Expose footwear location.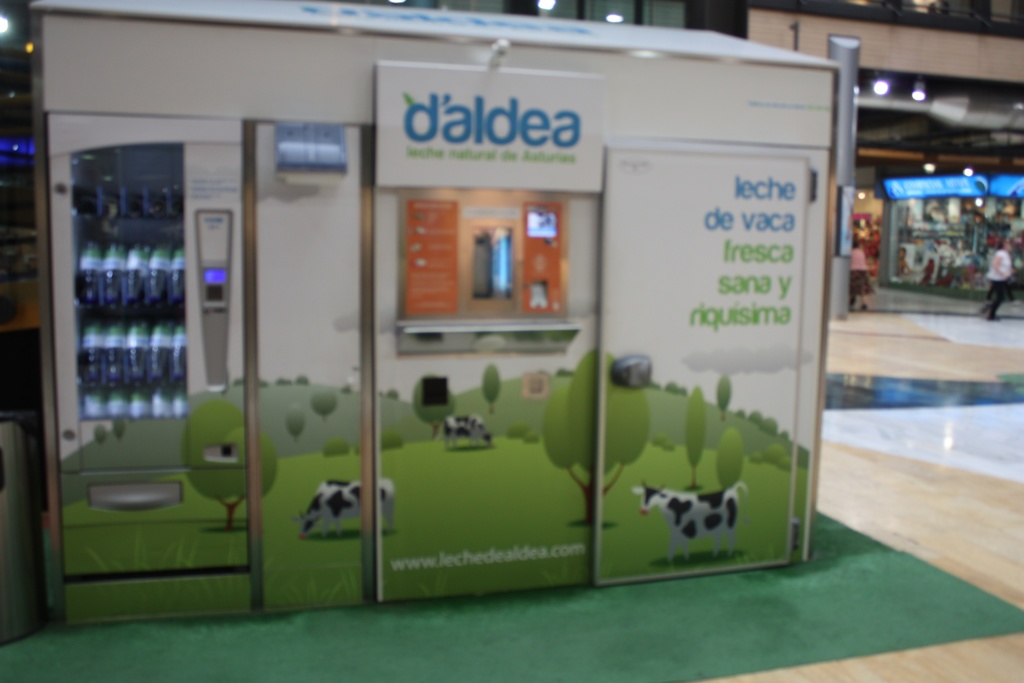
Exposed at [left=983, top=314, right=999, bottom=323].
